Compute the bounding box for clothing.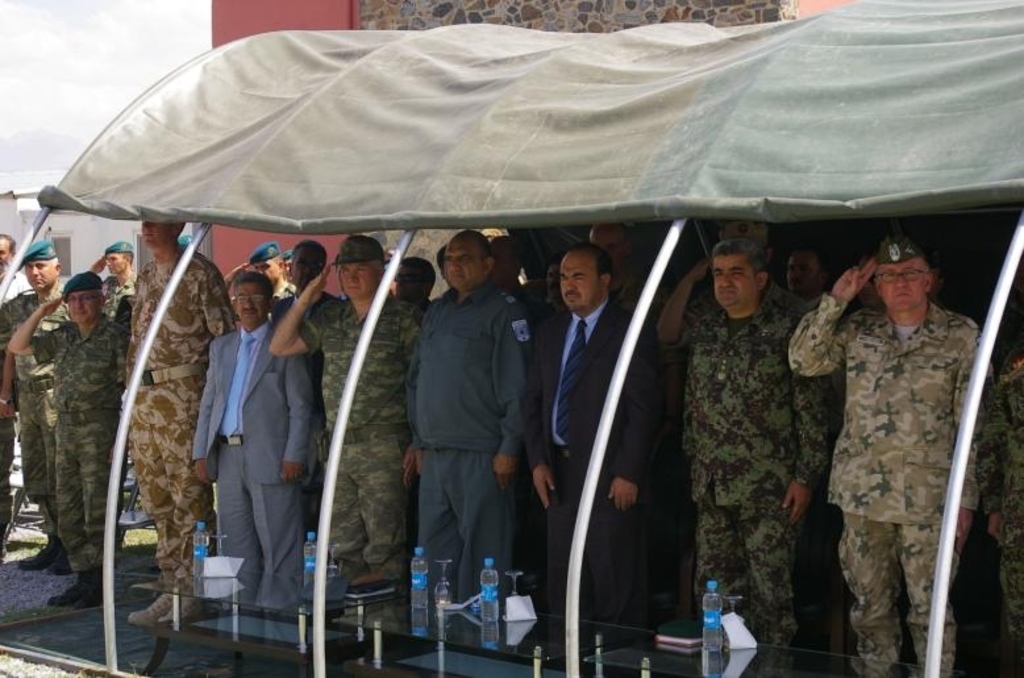
bbox(524, 312, 649, 629).
